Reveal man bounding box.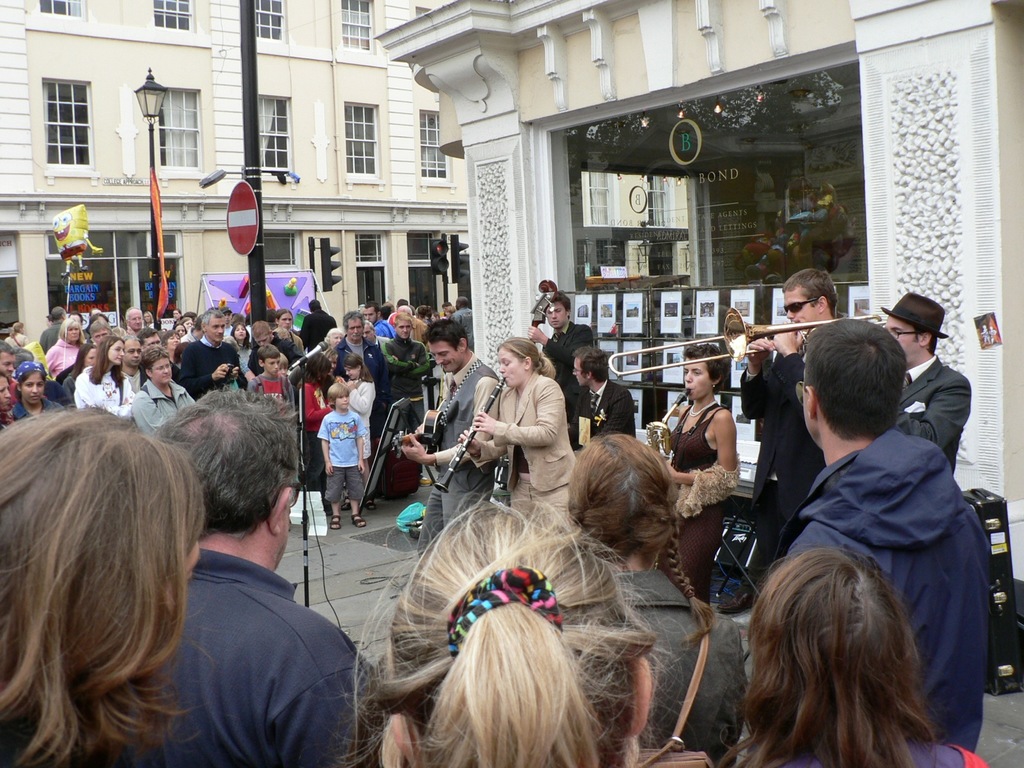
Revealed: box(572, 347, 637, 433).
